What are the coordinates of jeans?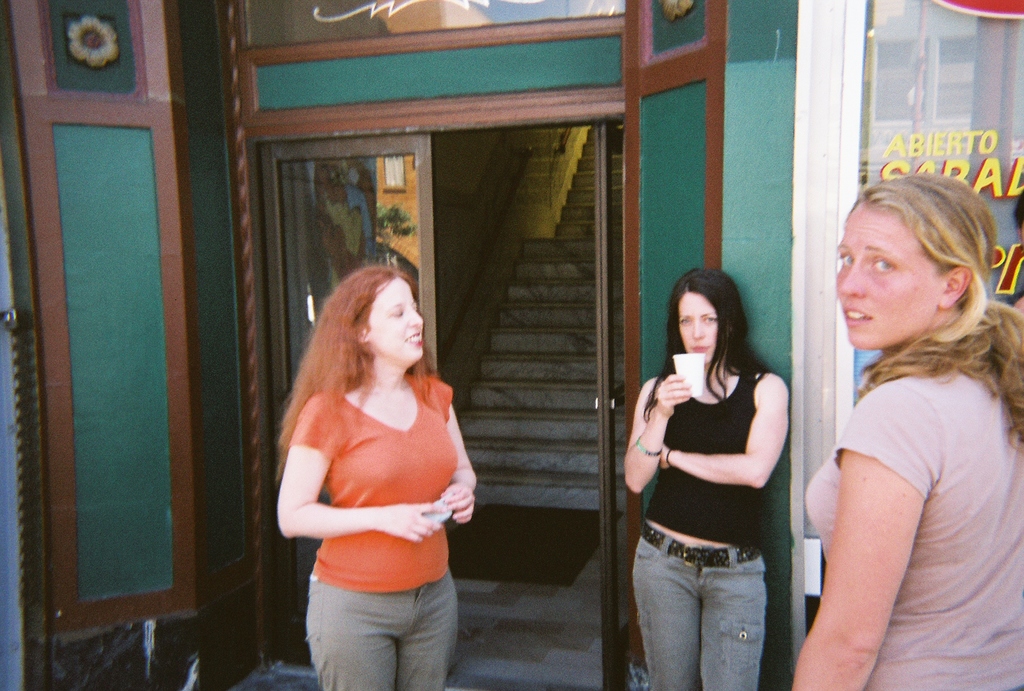
637:527:777:690.
